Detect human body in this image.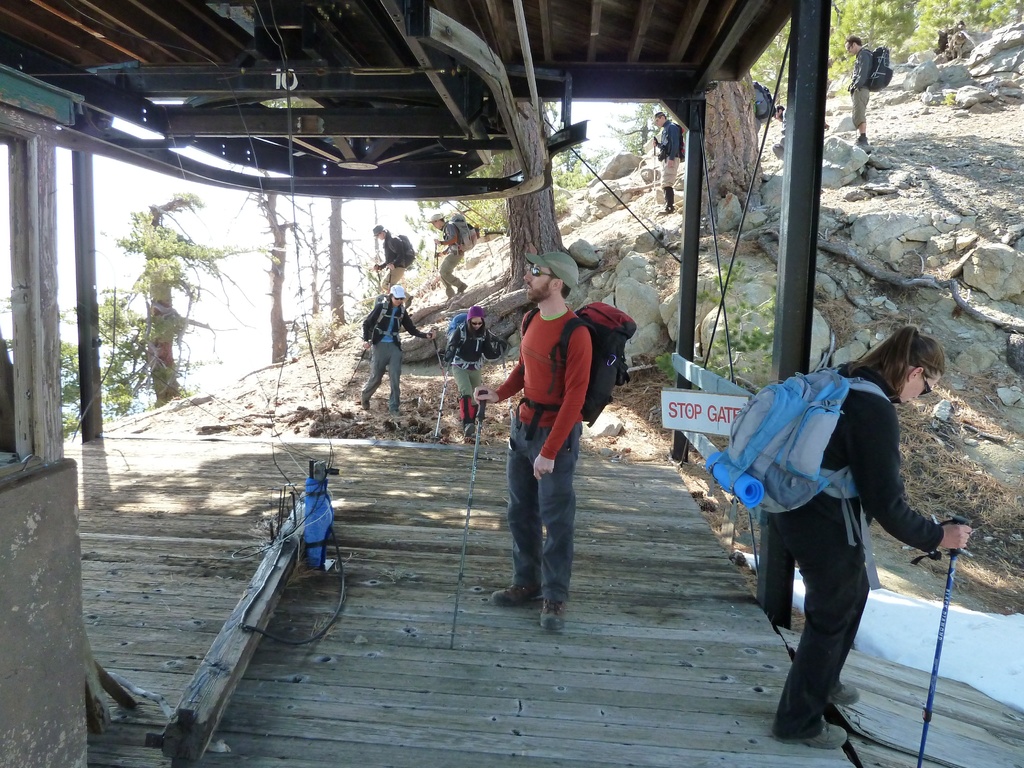
Detection: x1=422 y1=214 x2=465 y2=297.
